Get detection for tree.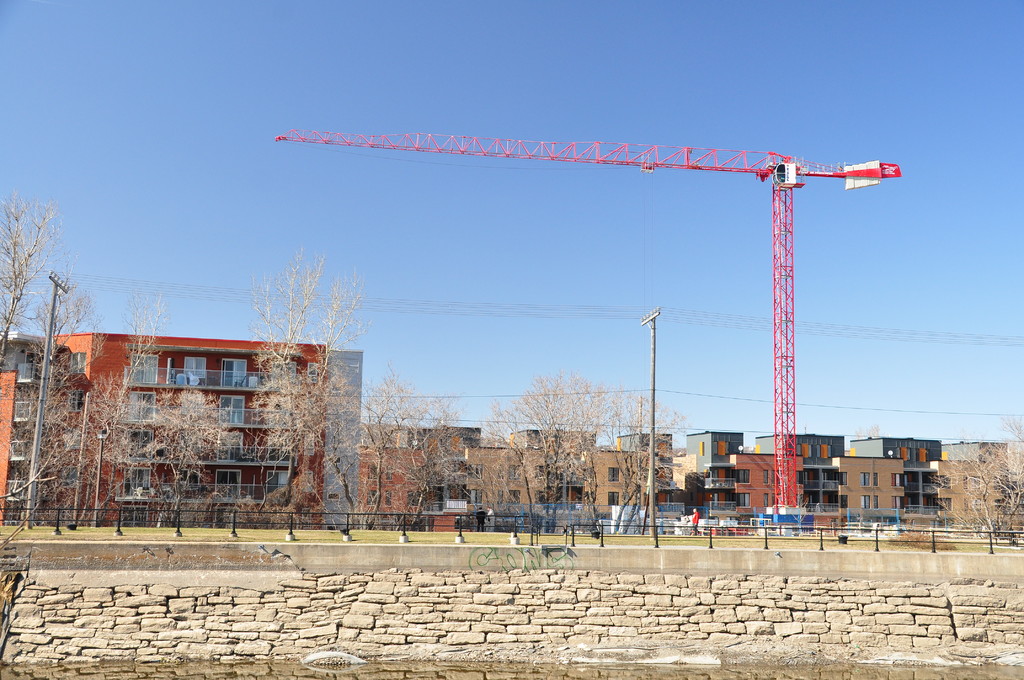
Detection: crop(145, 380, 231, 545).
